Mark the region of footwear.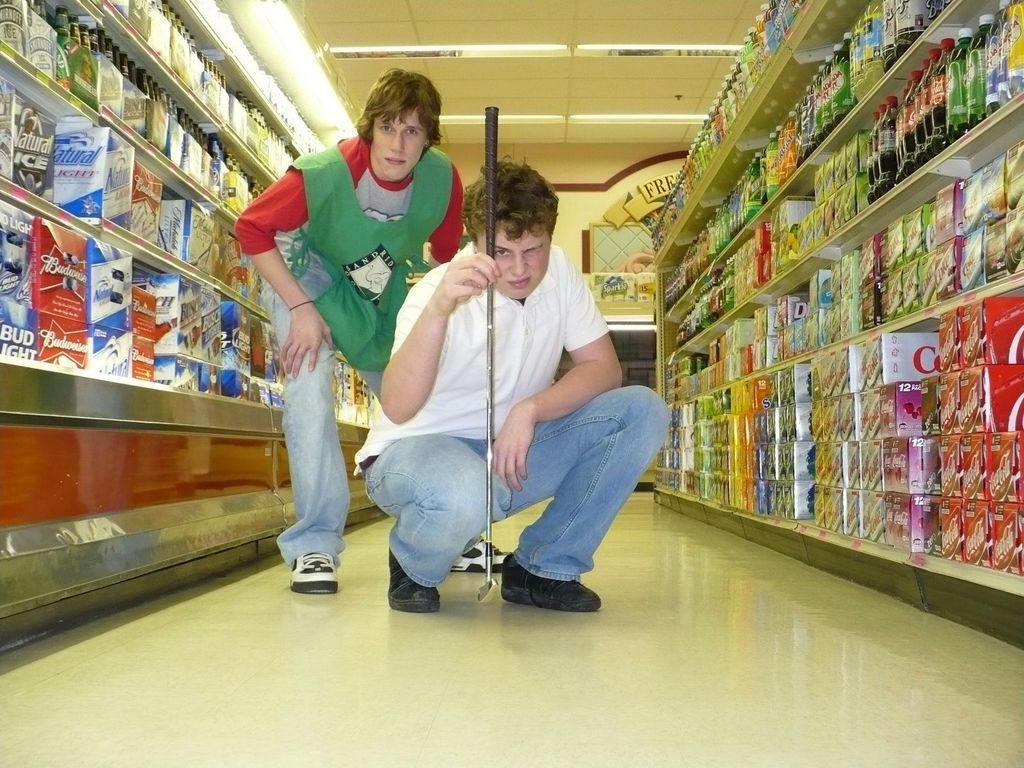
Region: {"x1": 493, "y1": 552, "x2": 607, "y2": 615}.
